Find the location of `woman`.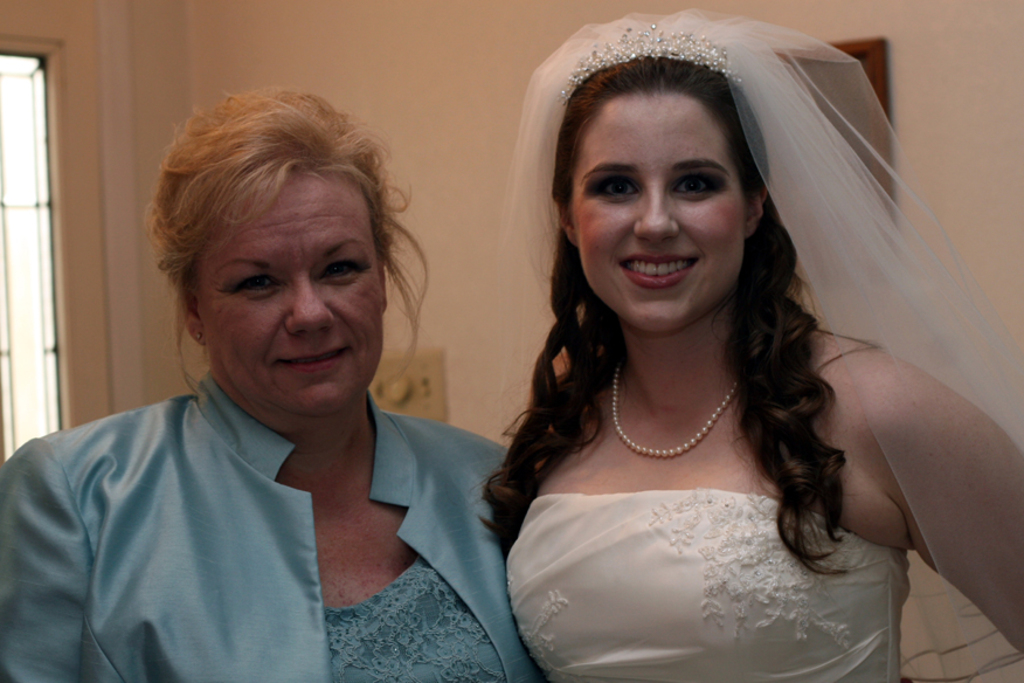
Location: 0,88,546,682.
